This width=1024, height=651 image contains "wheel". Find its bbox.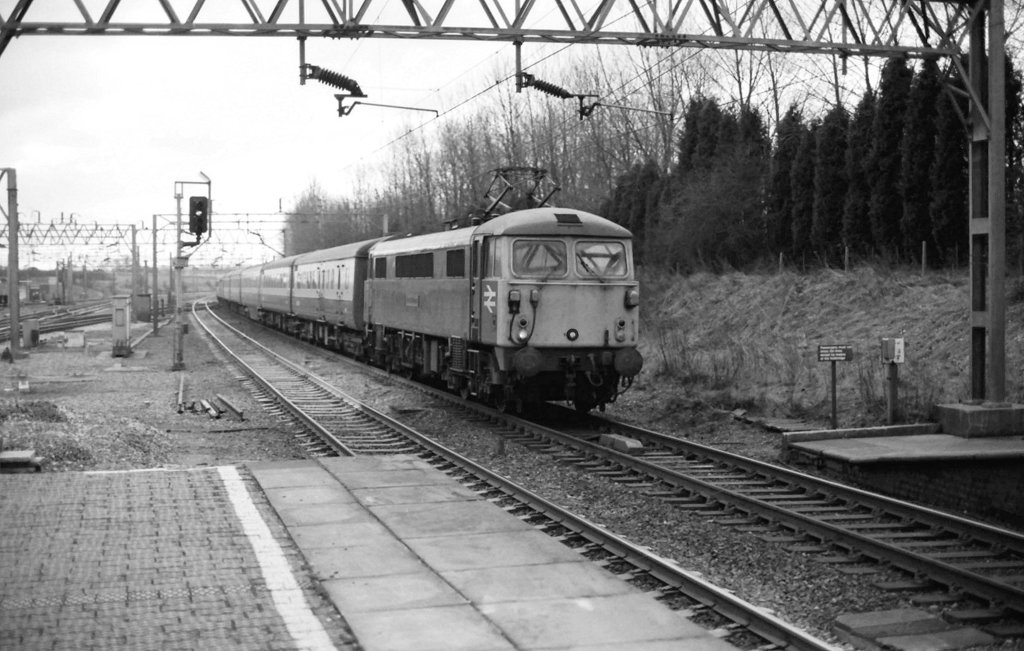
box=[493, 398, 509, 411].
